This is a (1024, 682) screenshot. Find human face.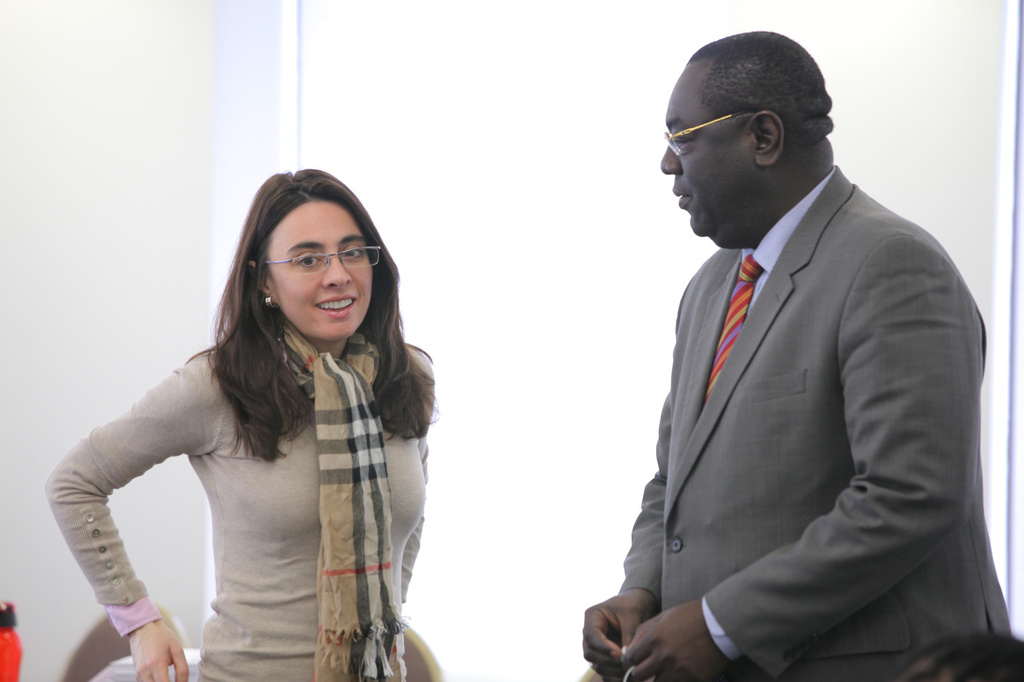
Bounding box: bbox(660, 89, 758, 246).
